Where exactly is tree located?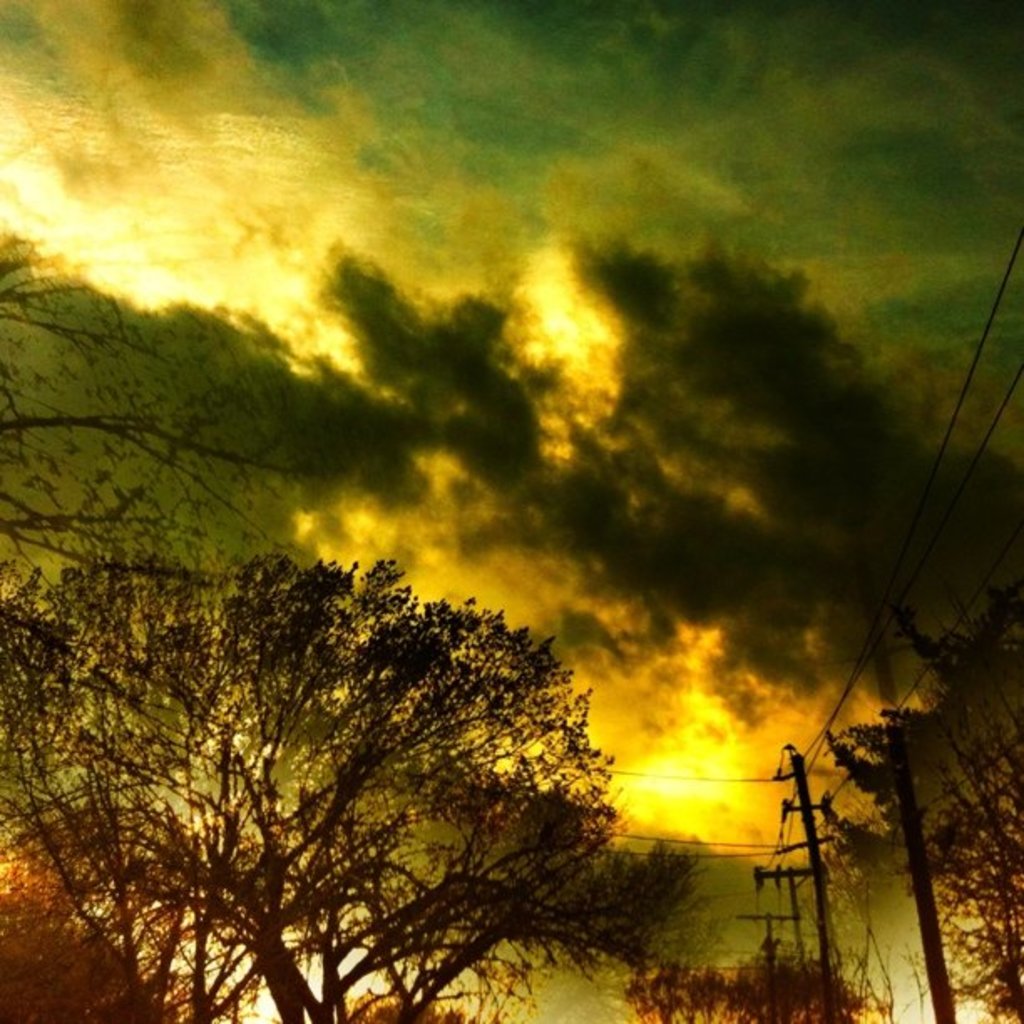
Its bounding box is bbox=[2, 883, 229, 1021].
